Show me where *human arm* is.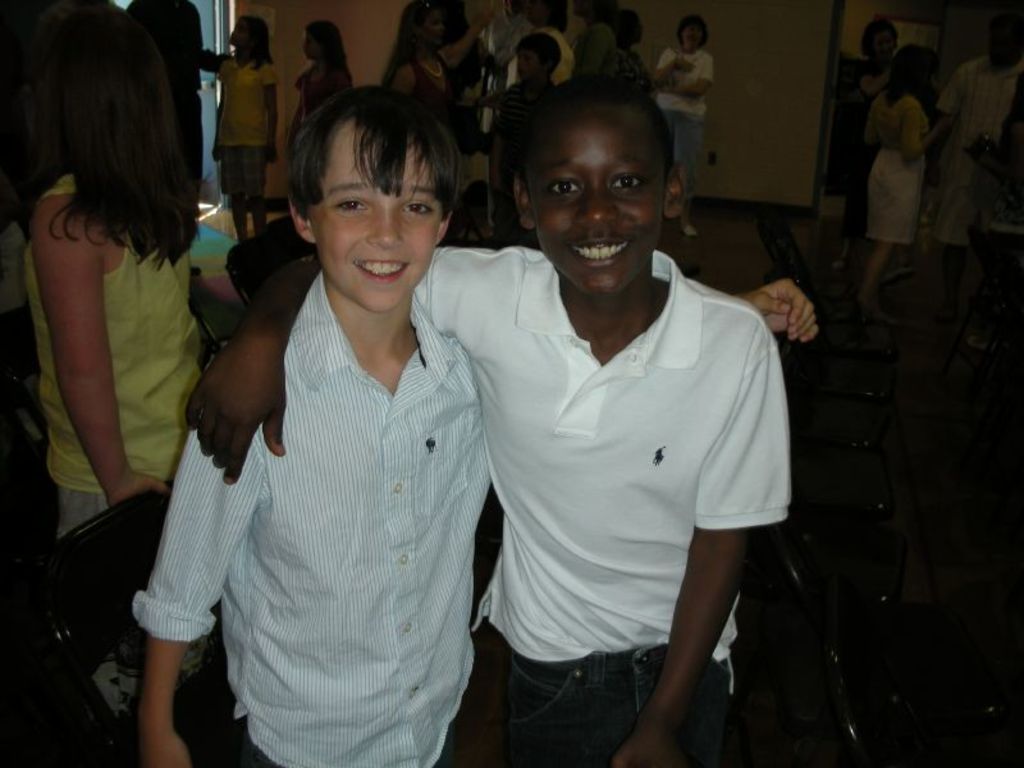
*human arm* is at locate(887, 100, 954, 165).
